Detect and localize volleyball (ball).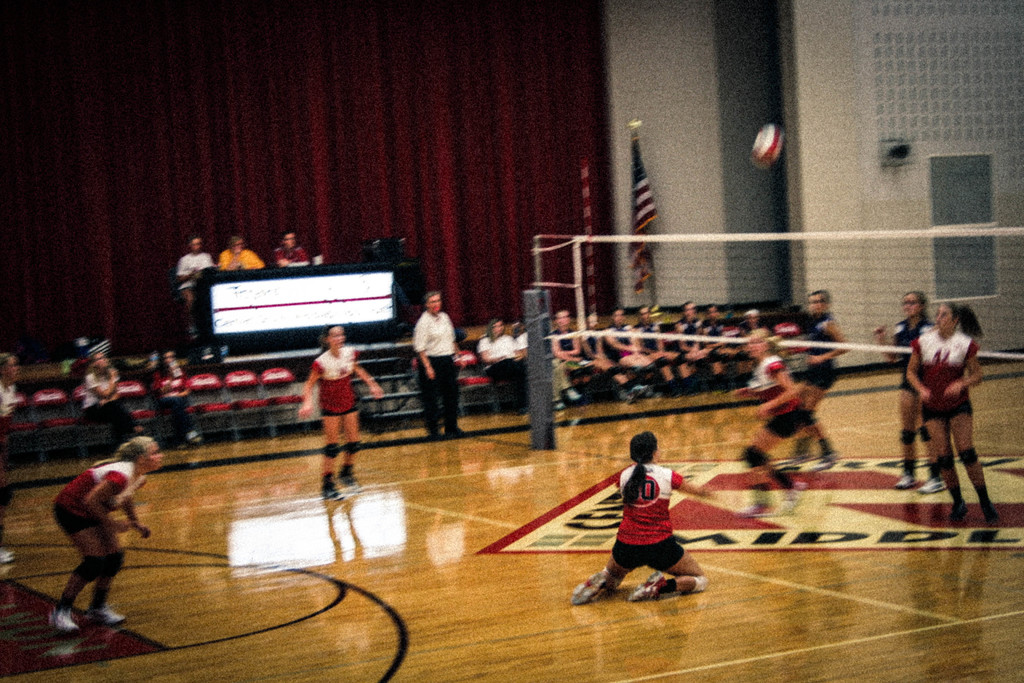
Localized at BBox(750, 122, 785, 170).
